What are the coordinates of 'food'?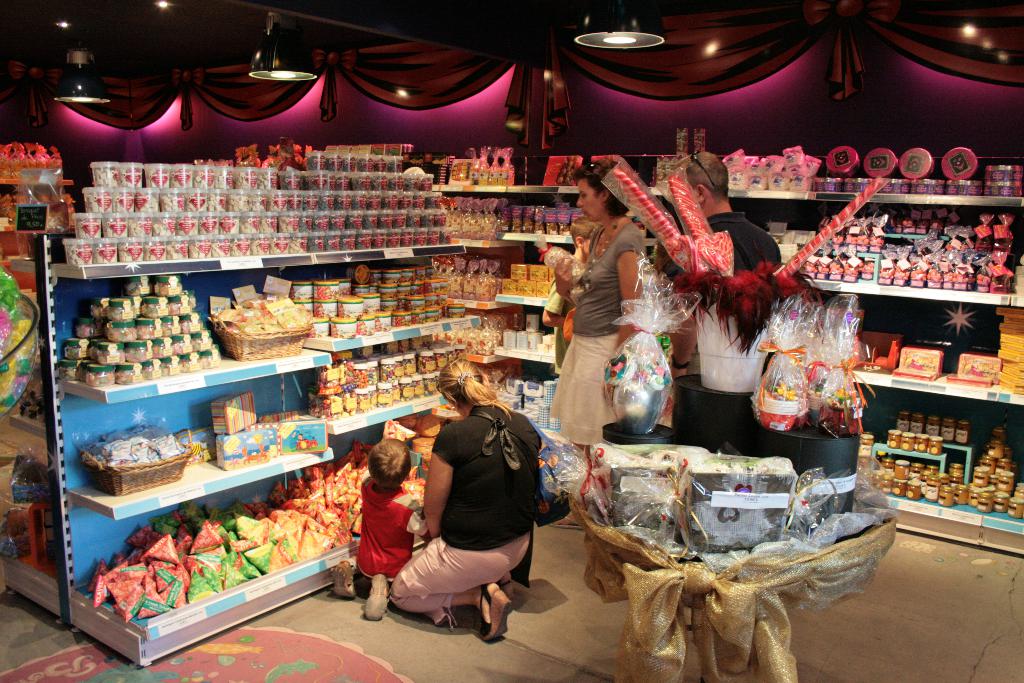
892 345 946 381.
